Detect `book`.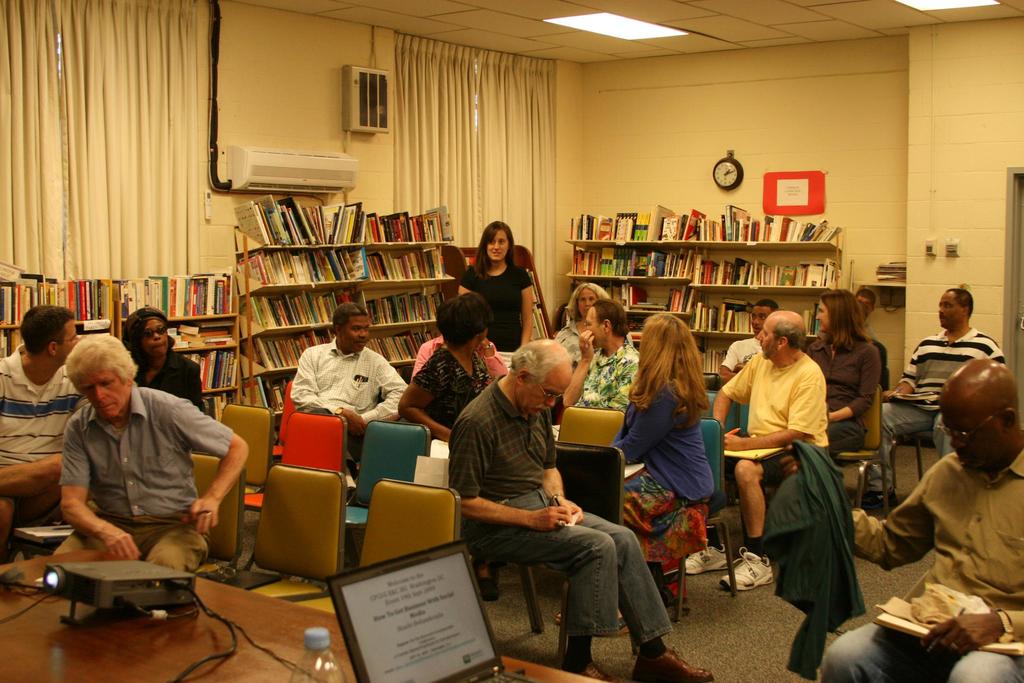
Detected at 866:595:1023:657.
